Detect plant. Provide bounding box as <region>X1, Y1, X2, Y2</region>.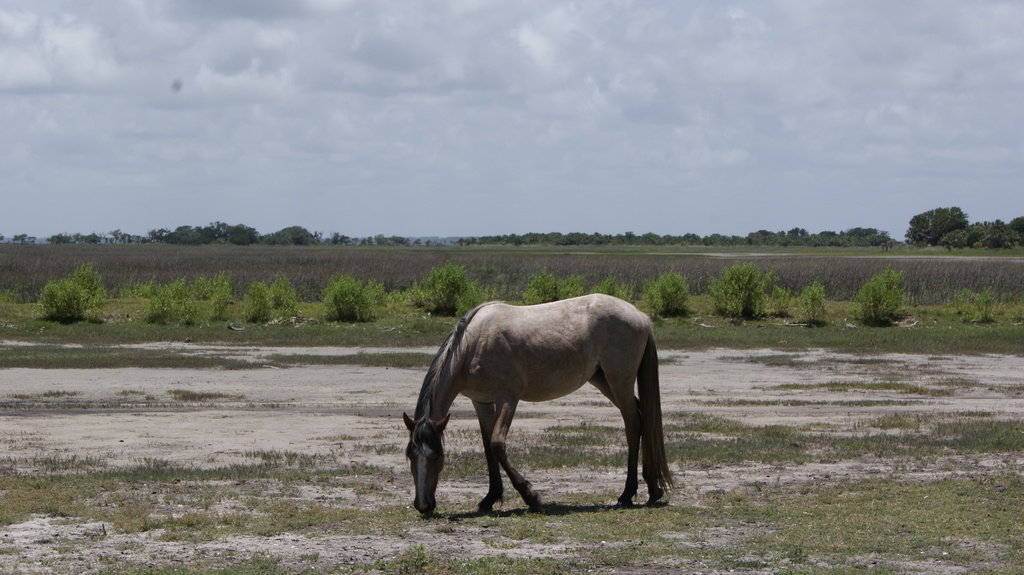
<region>37, 277, 99, 317</region>.
